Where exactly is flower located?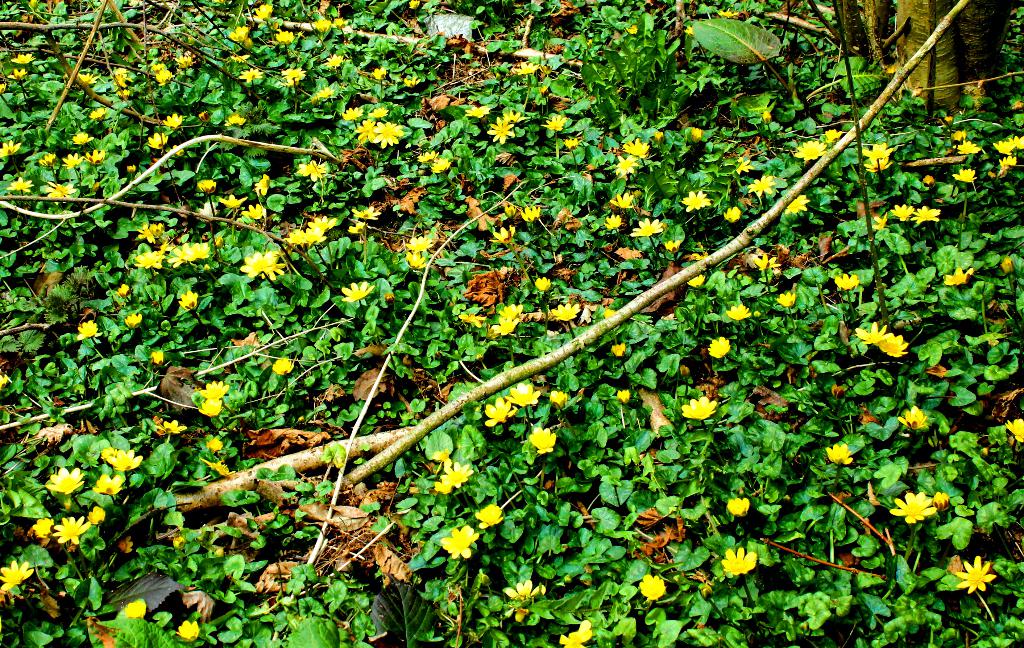
Its bounding box is select_region(9, 52, 35, 65).
